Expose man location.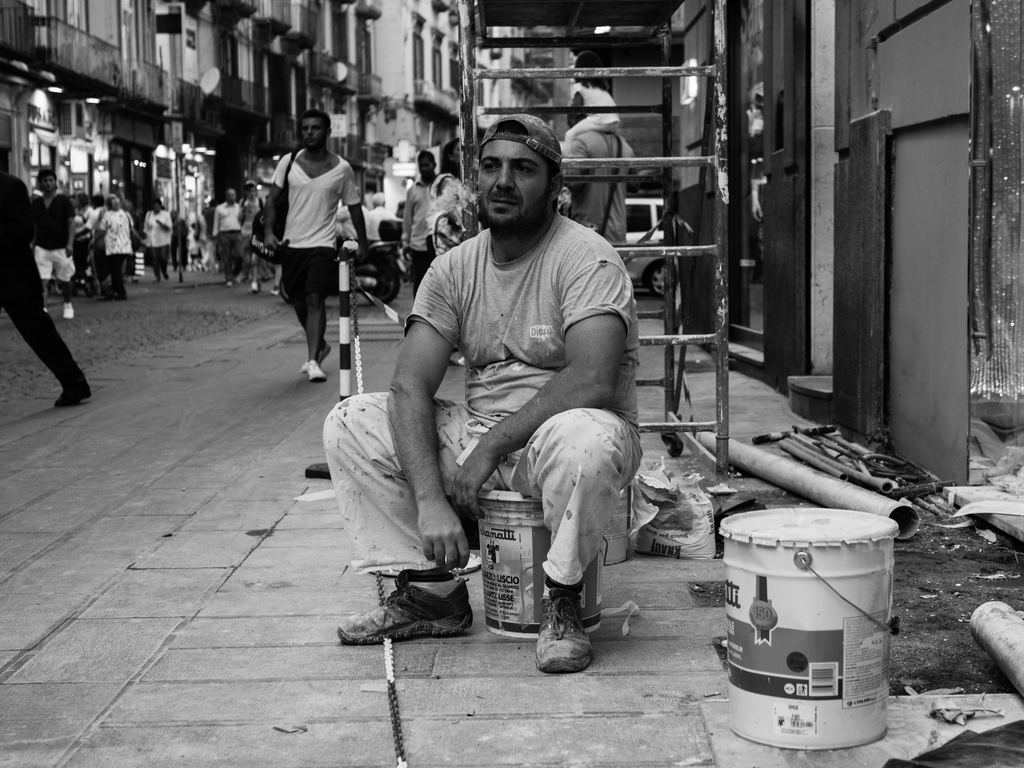
Exposed at region(210, 188, 243, 287).
